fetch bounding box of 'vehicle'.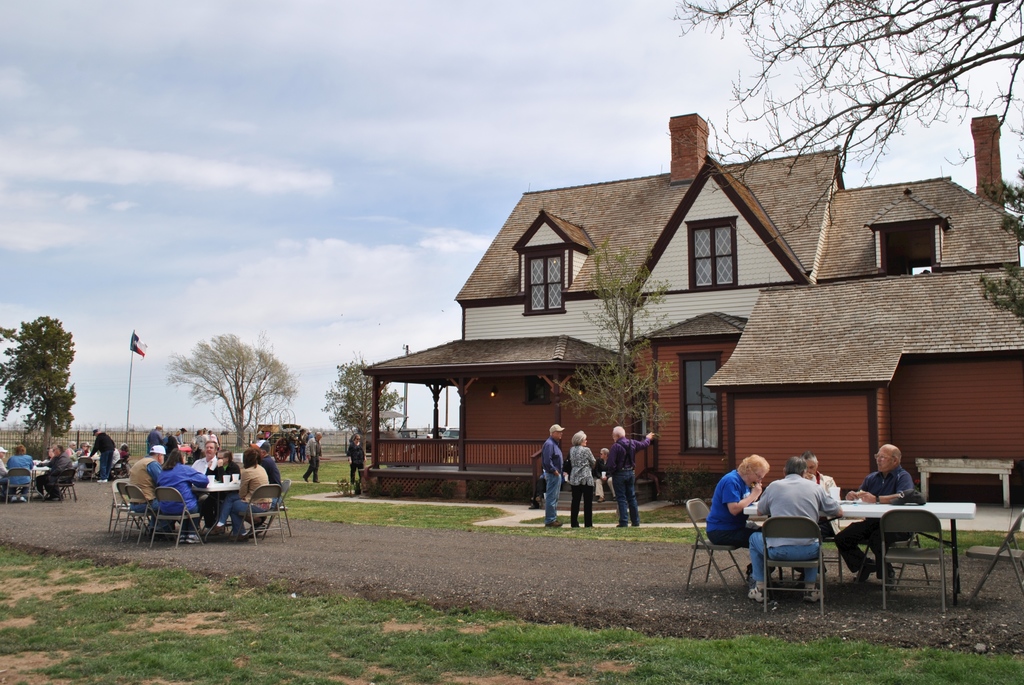
Bbox: left=358, top=407, right=415, bottom=455.
